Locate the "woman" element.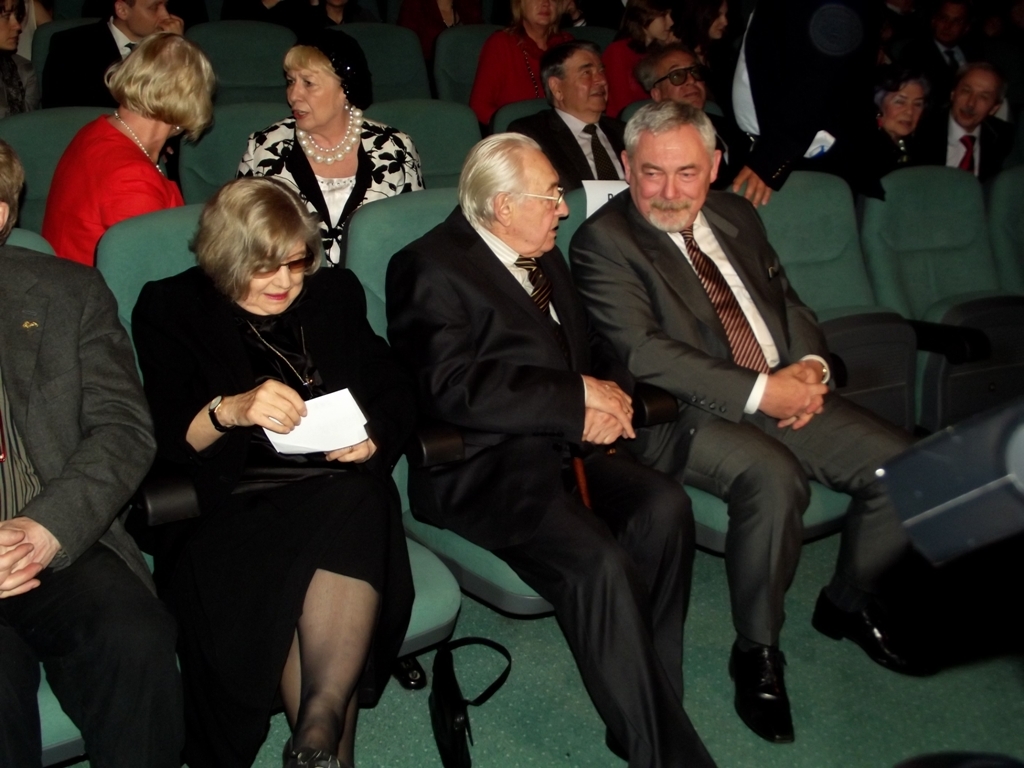
Element bbox: 465,0,576,129.
